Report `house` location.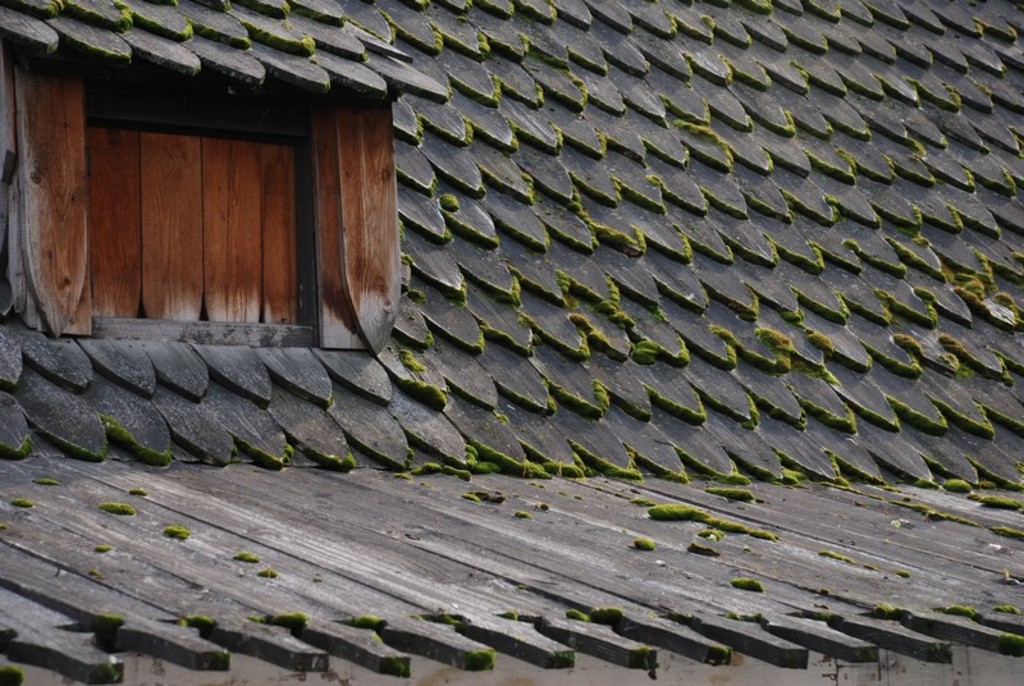
Report: 0:0:1023:685.
